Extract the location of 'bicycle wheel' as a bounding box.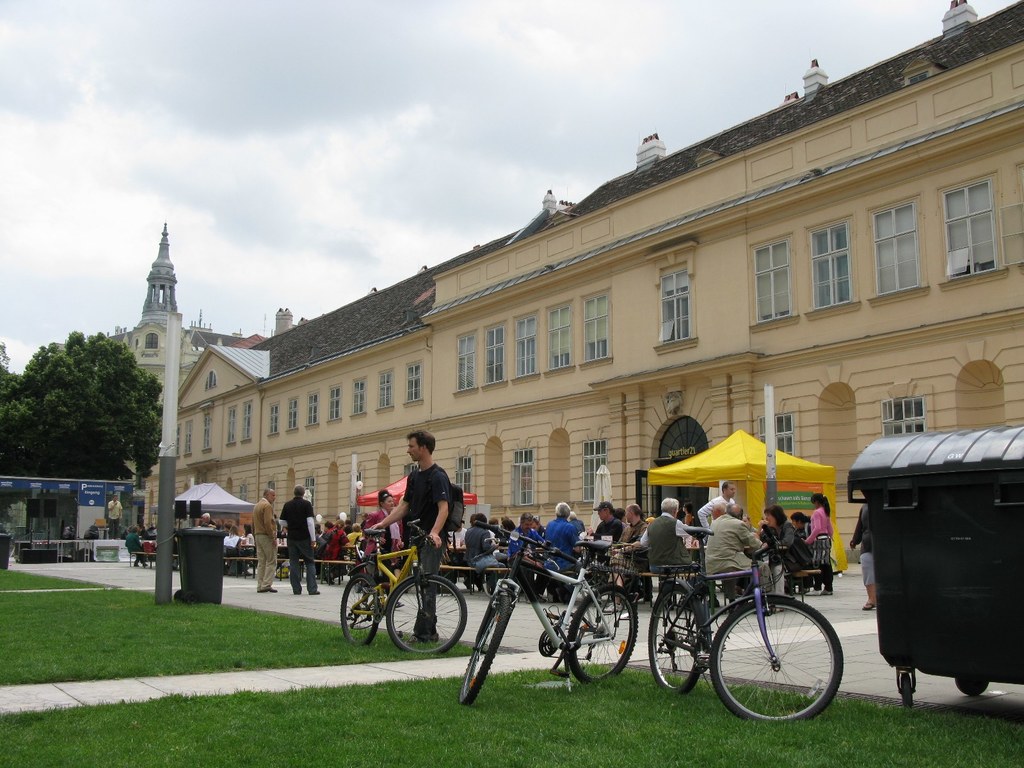
l=461, t=588, r=515, b=705.
